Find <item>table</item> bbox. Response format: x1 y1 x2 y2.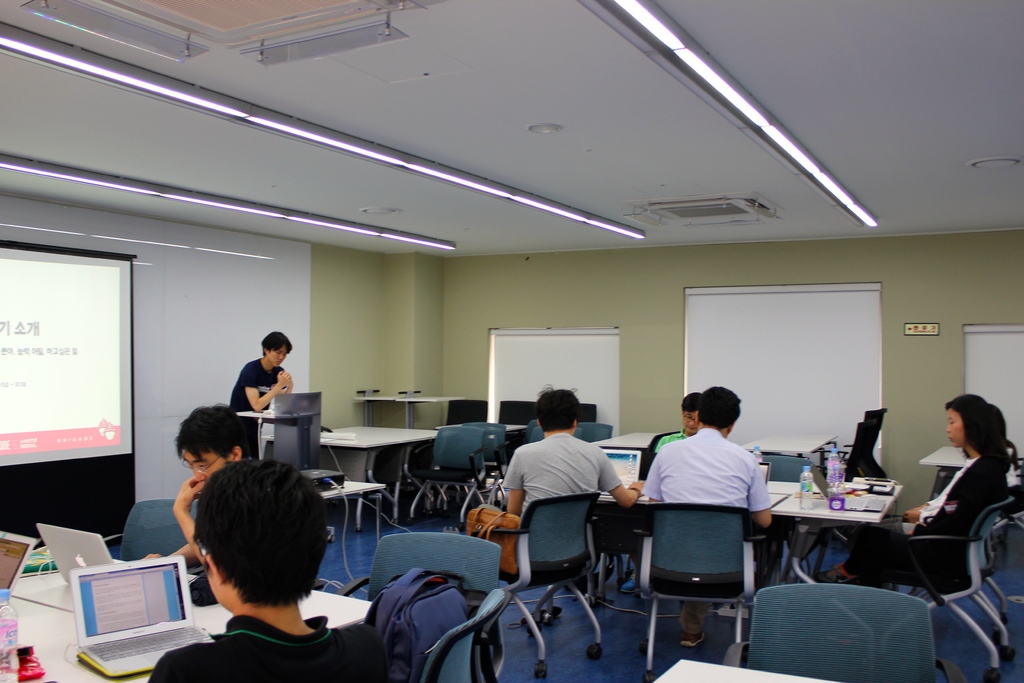
923 444 972 499.
